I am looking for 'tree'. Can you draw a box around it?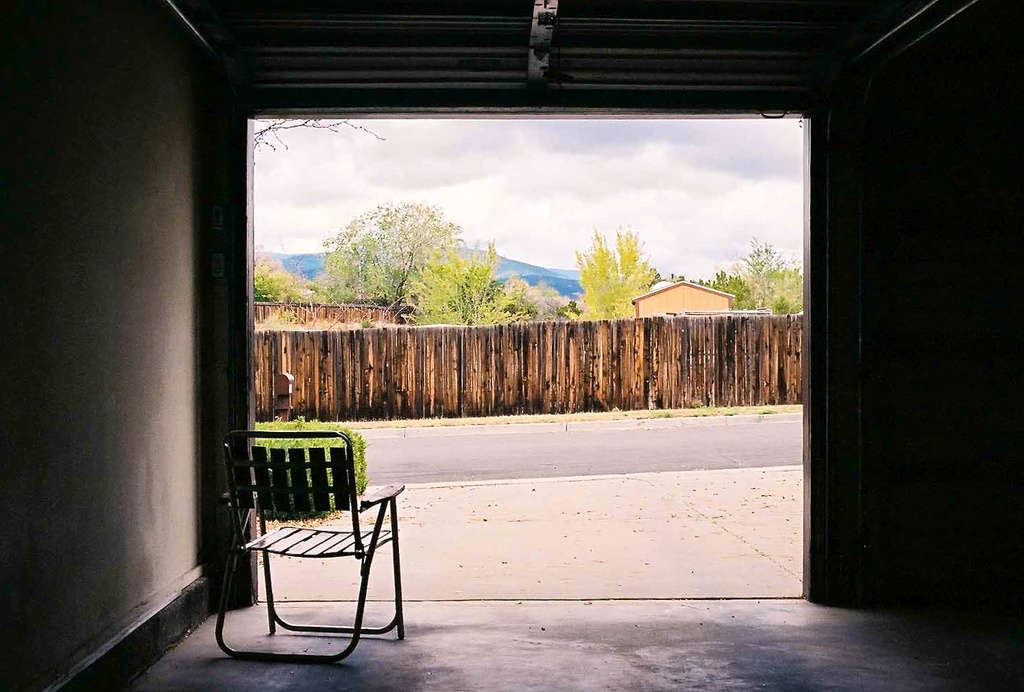
Sure, the bounding box is 700:239:813:317.
